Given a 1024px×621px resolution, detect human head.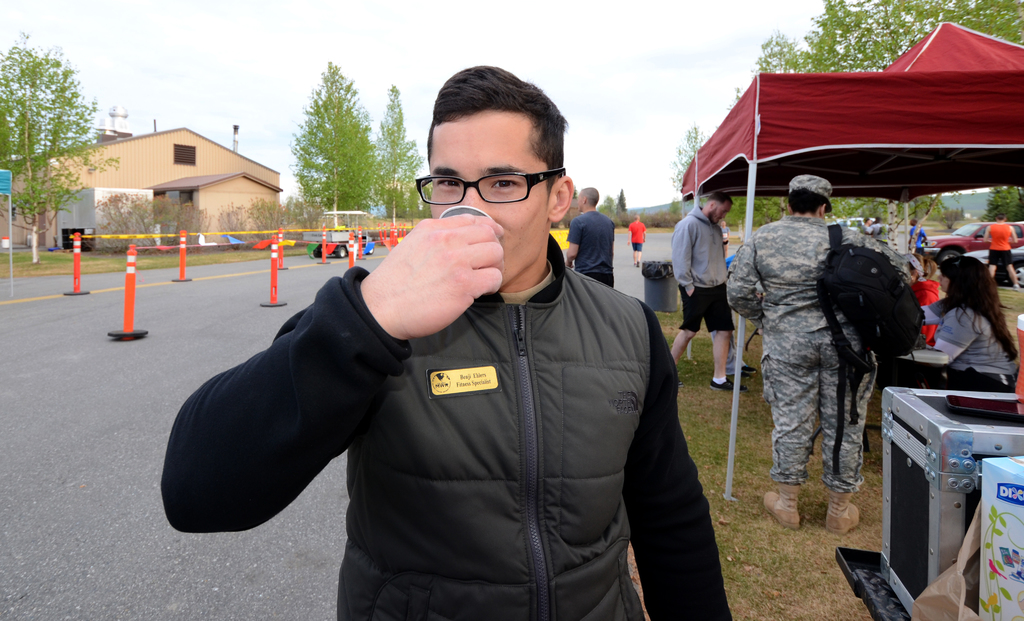
<bbox>575, 184, 601, 213</bbox>.
